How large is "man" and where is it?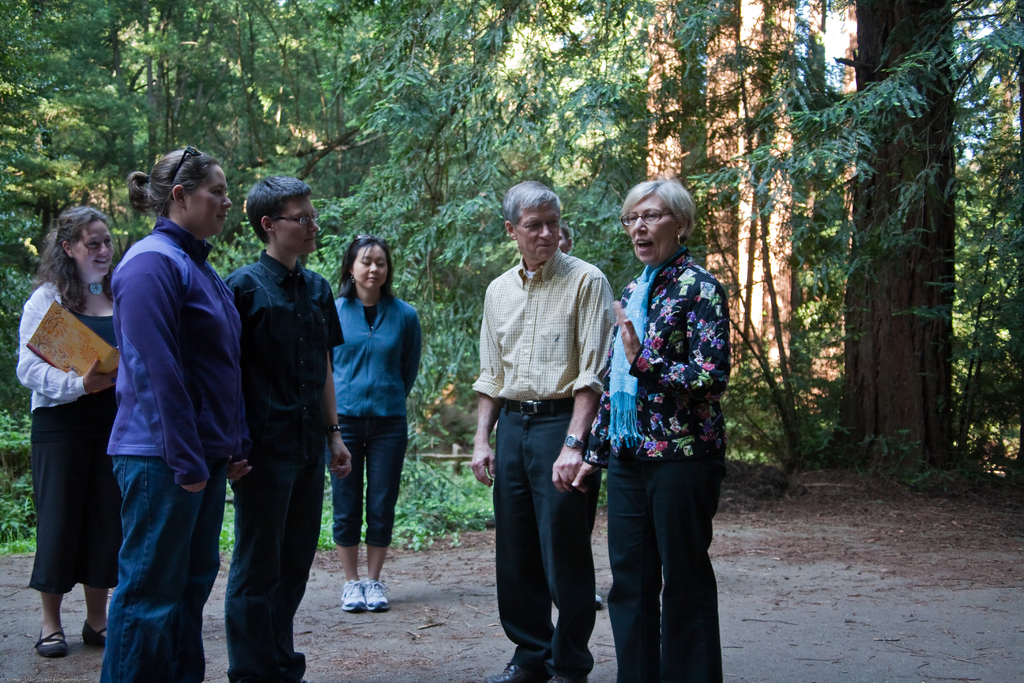
Bounding box: BBox(466, 186, 624, 650).
